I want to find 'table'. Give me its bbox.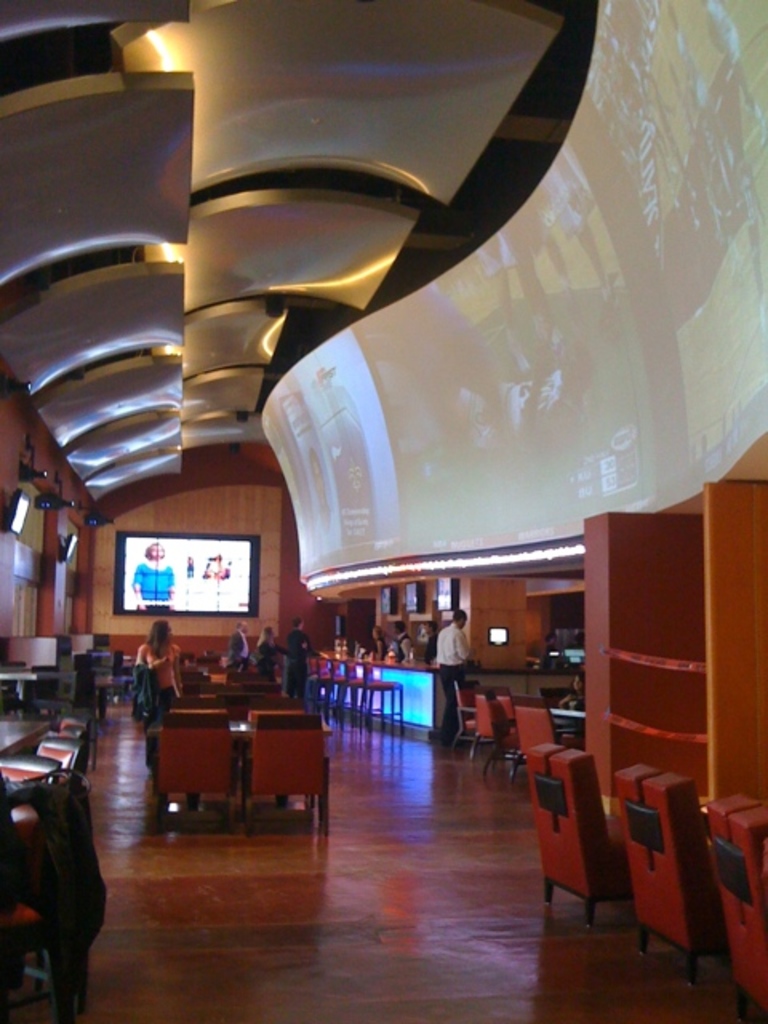
bbox=(2, 720, 54, 765).
